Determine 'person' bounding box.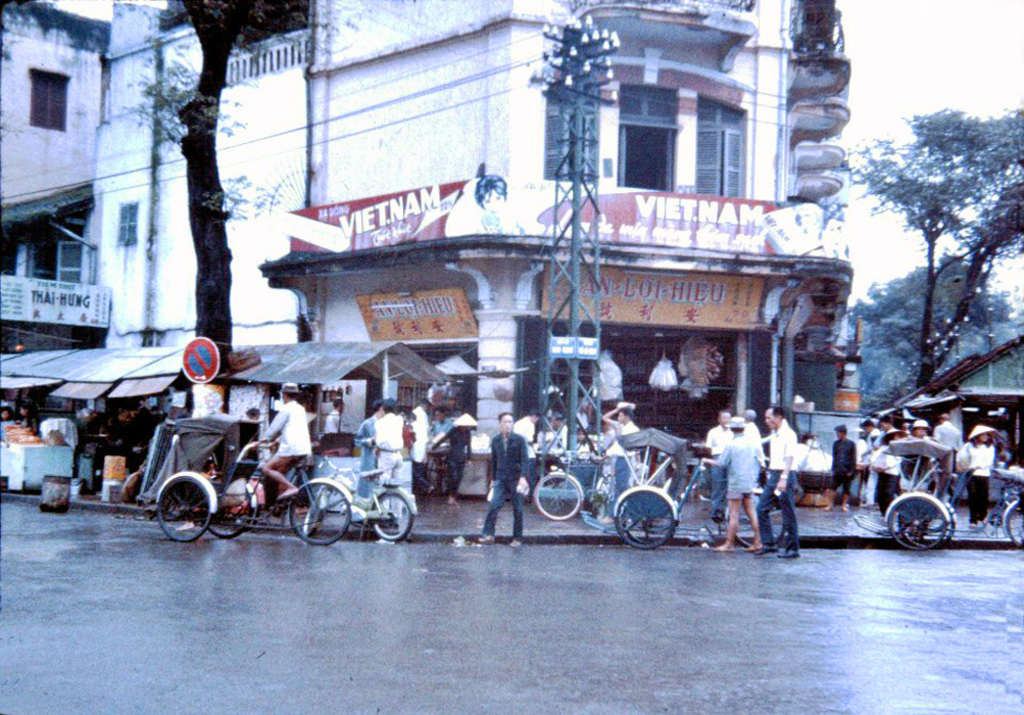
Determined: bbox(751, 404, 798, 554).
